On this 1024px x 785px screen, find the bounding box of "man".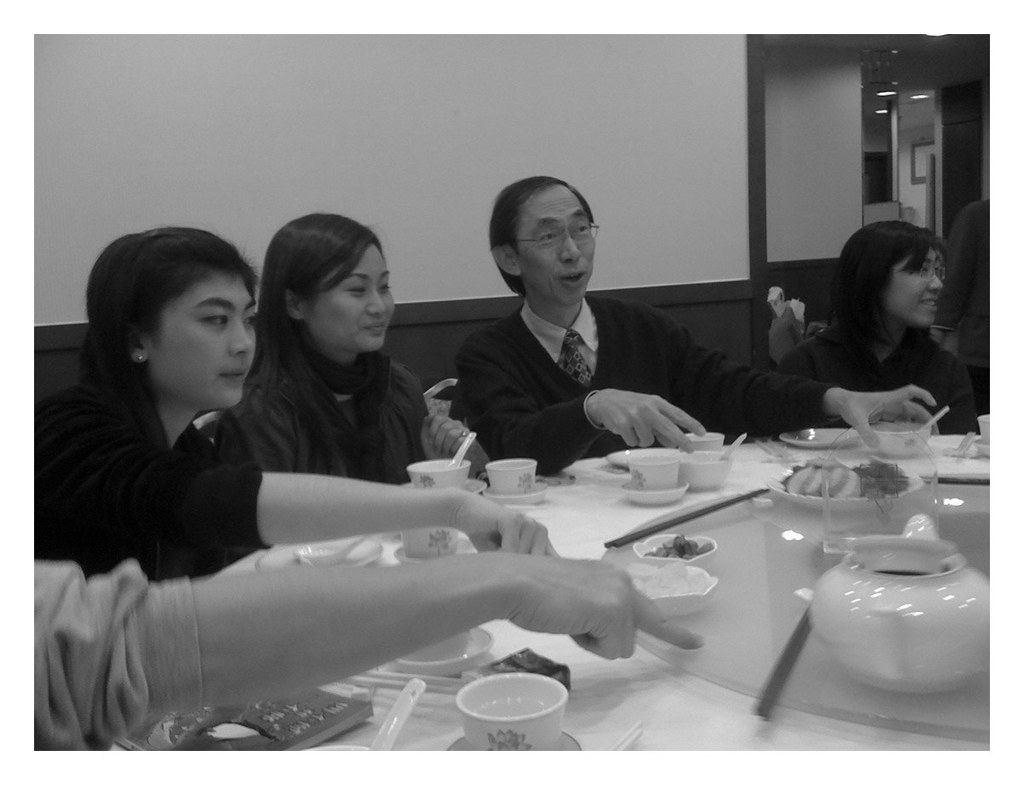
Bounding box: bbox(928, 198, 1016, 413).
